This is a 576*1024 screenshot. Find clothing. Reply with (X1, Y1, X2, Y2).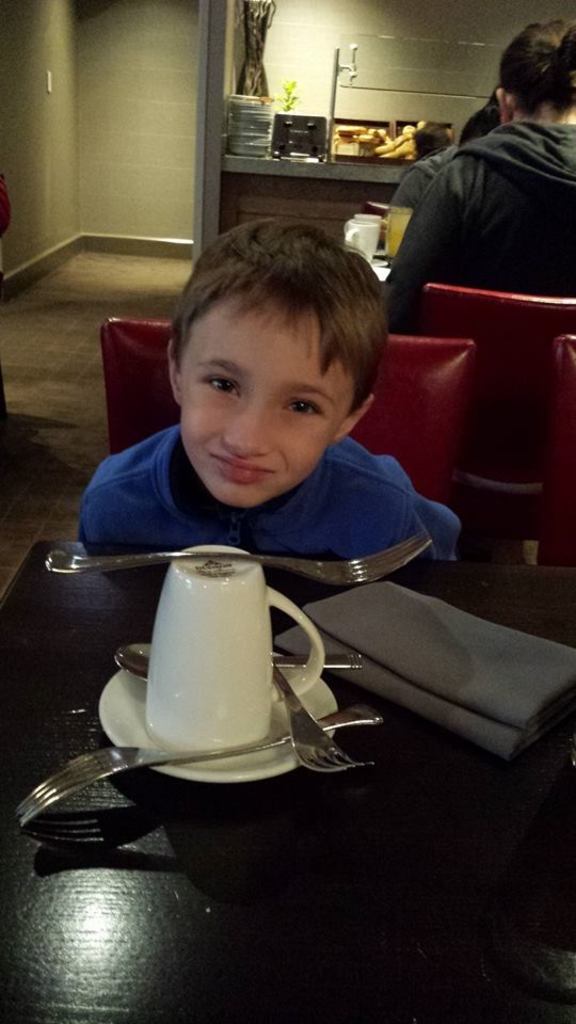
(391, 154, 453, 207).
